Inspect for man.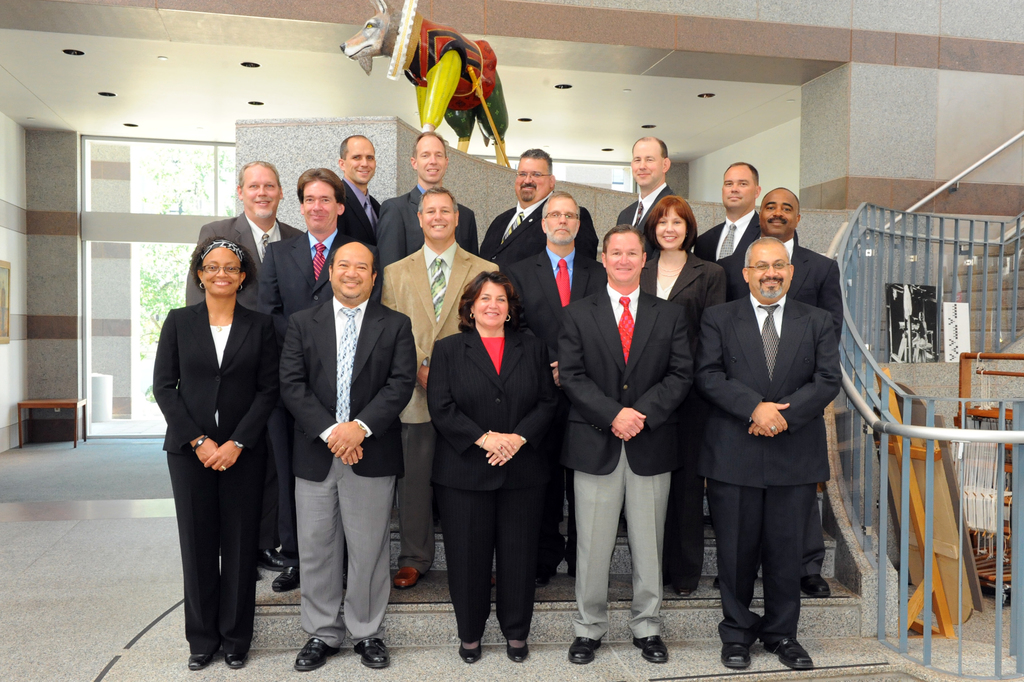
Inspection: <region>507, 190, 609, 587</region>.
